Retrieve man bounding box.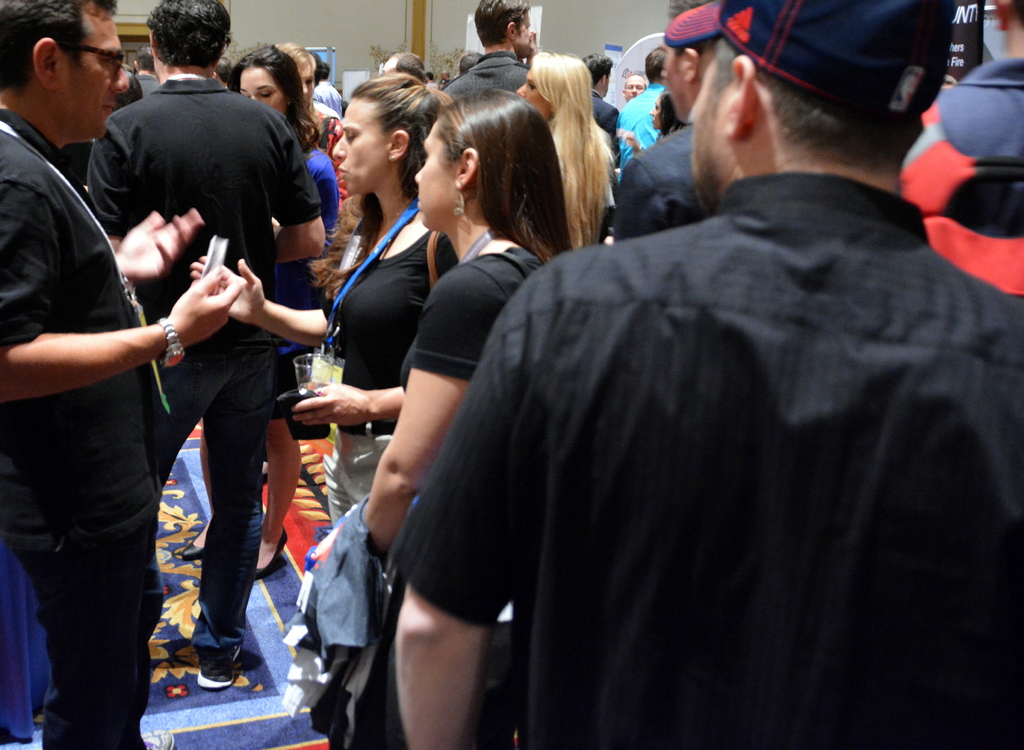
Bounding box: <bbox>900, 0, 1023, 290</bbox>.
